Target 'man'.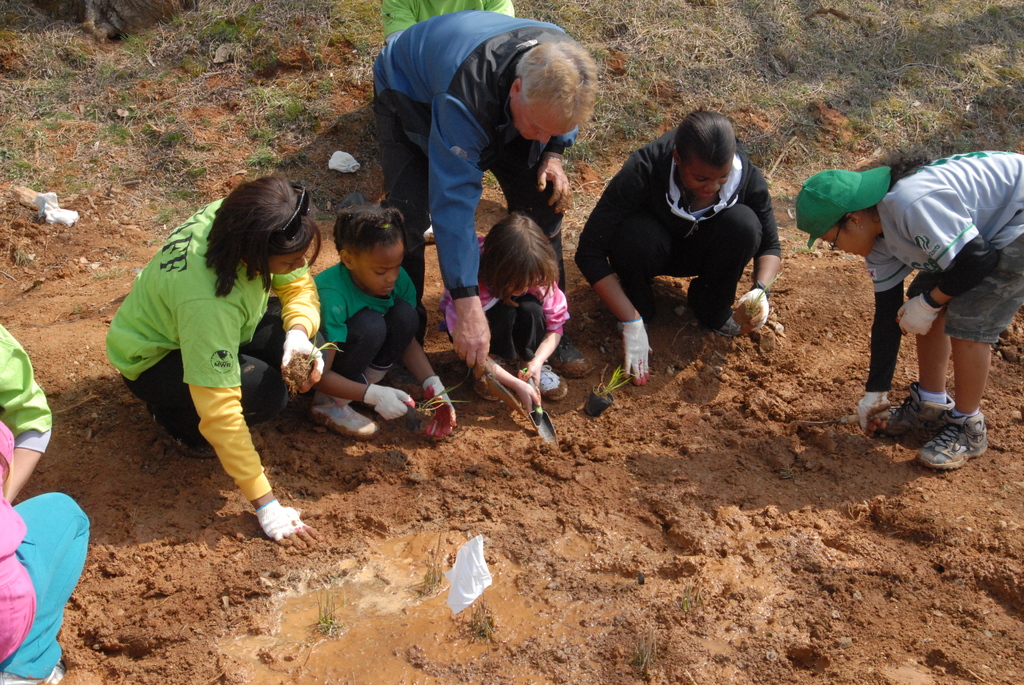
Target region: rect(371, 0, 522, 42).
